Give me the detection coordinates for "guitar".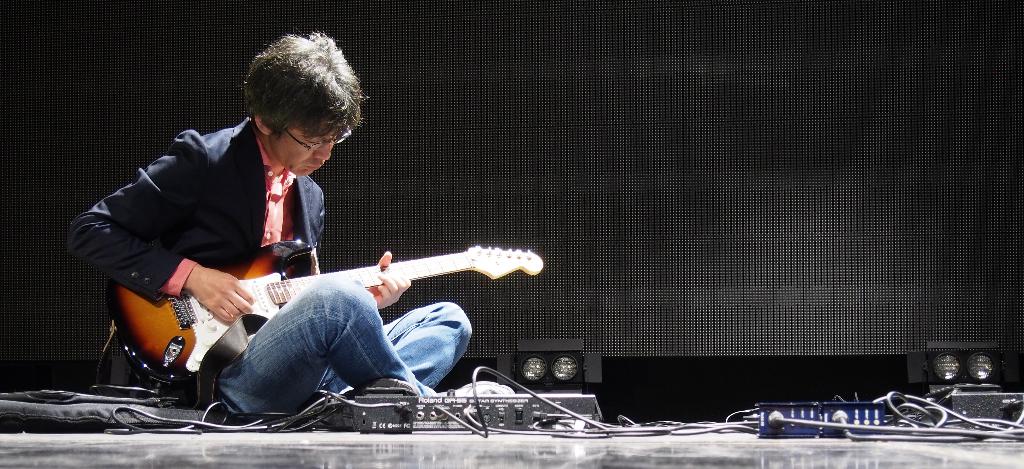
locate(104, 245, 543, 384).
